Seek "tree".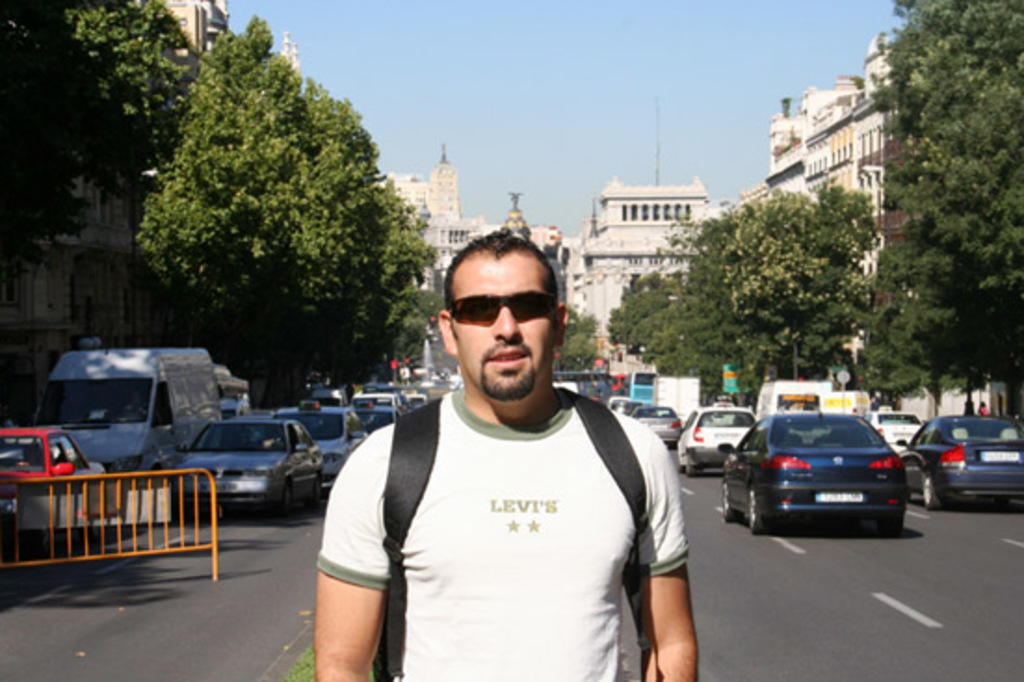
pyautogui.locateOnScreen(565, 307, 593, 364).
